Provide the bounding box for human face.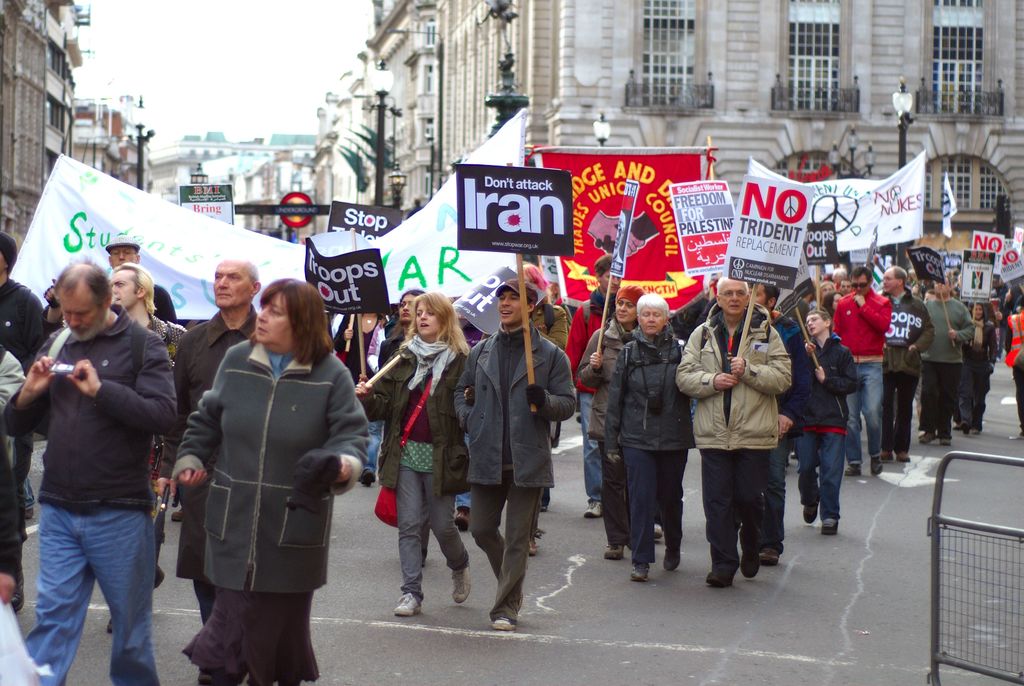
63,290,102,341.
